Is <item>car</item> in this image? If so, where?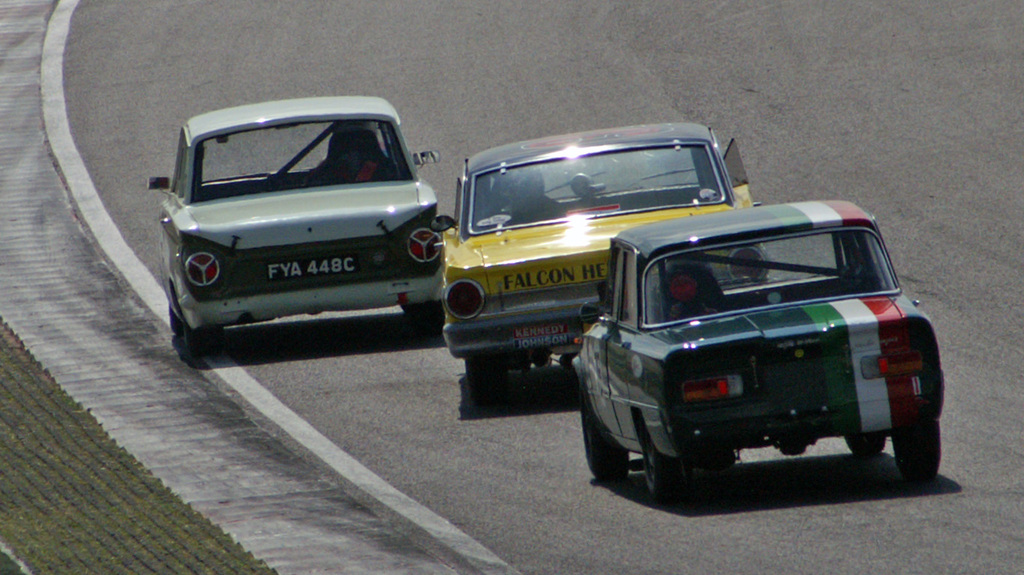
Yes, at 150 99 442 356.
